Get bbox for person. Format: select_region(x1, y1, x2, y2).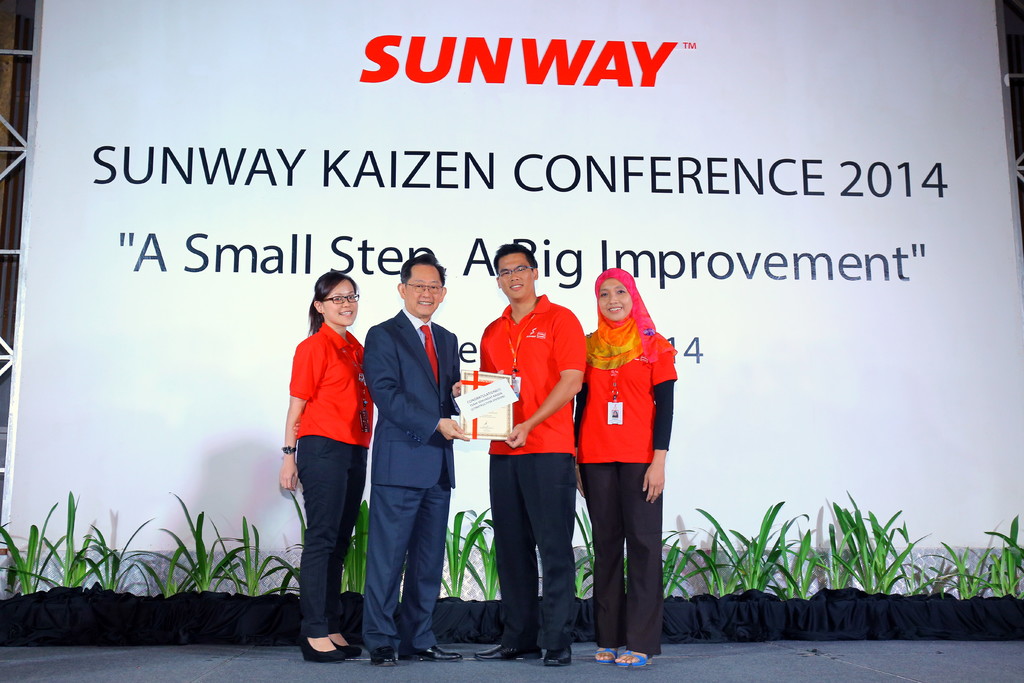
select_region(450, 240, 590, 666).
